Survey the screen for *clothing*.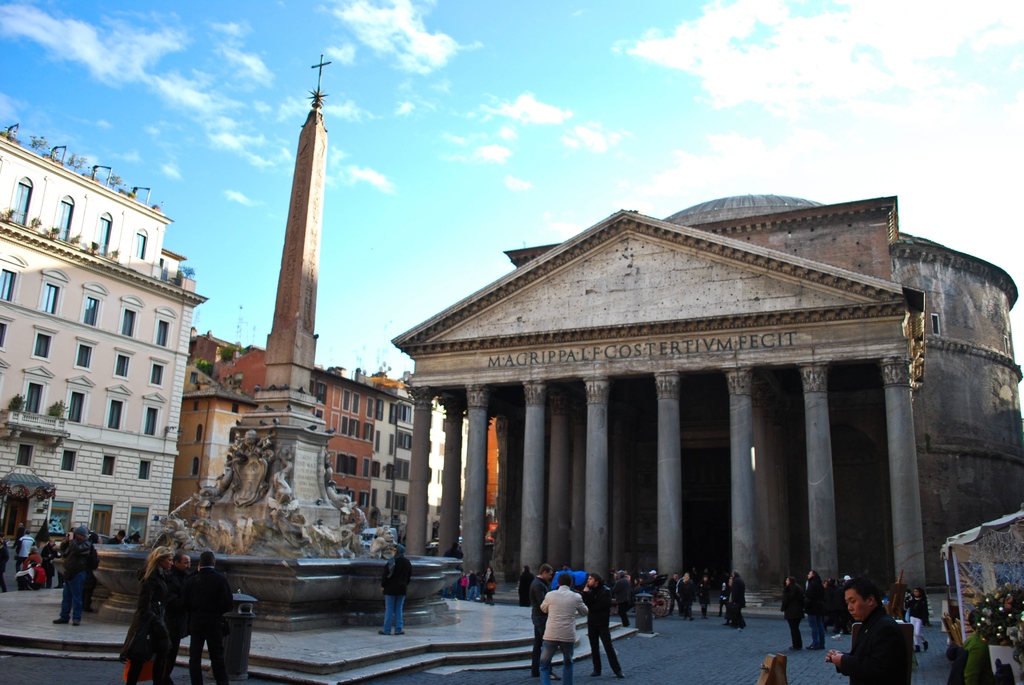
Survey found: <box>735,581,750,628</box>.
